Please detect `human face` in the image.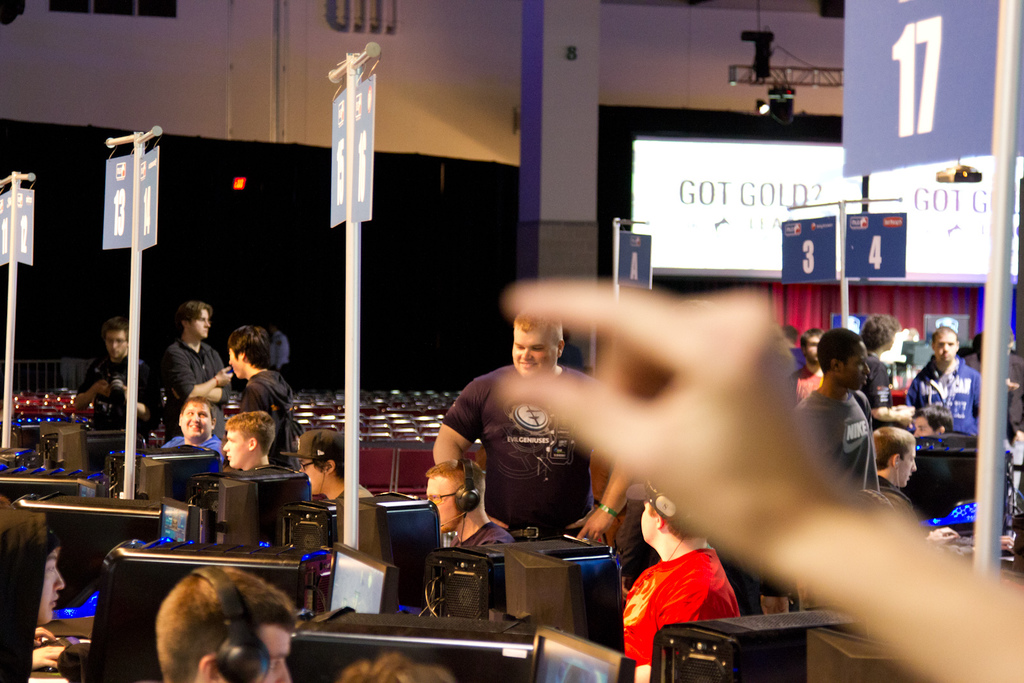
box=[639, 504, 649, 540].
